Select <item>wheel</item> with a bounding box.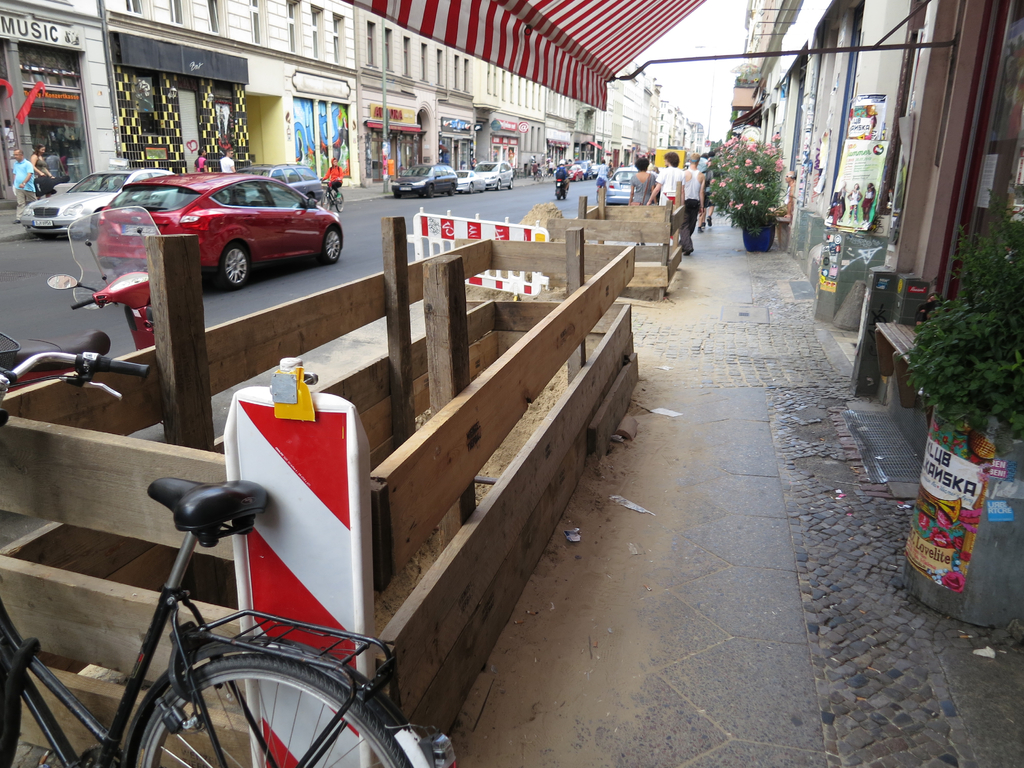
{"left": 127, "top": 641, "right": 427, "bottom": 767}.
